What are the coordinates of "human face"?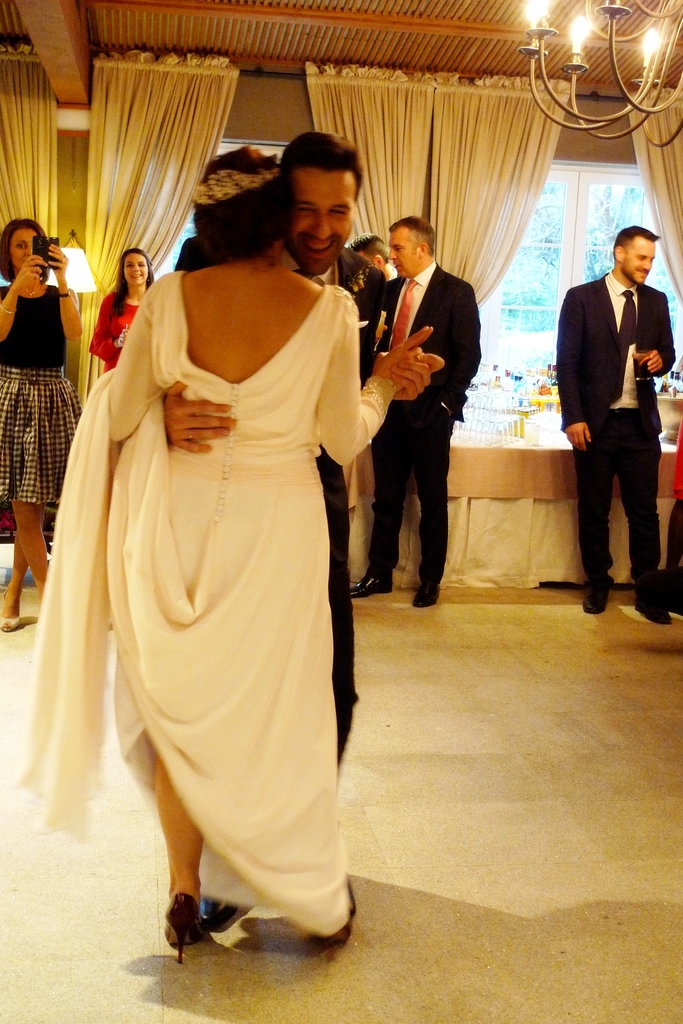
[x1=8, y1=227, x2=38, y2=271].
